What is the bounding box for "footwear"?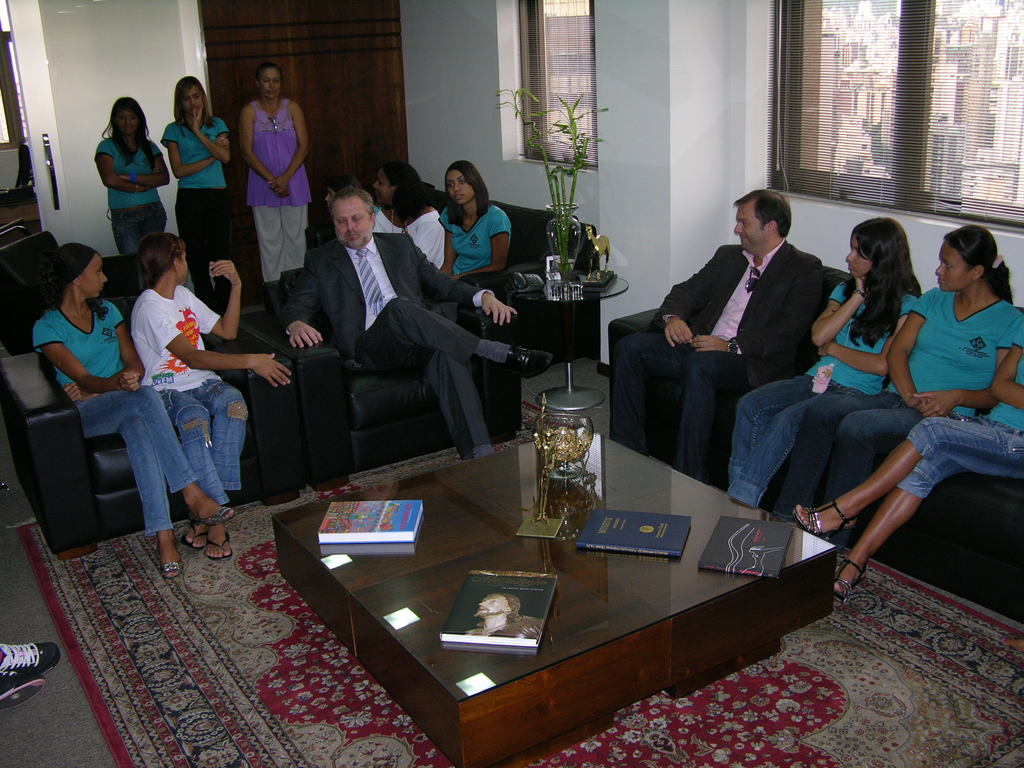
{"left": 181, "top": 525, "right": 211, "bottom": 552}.
